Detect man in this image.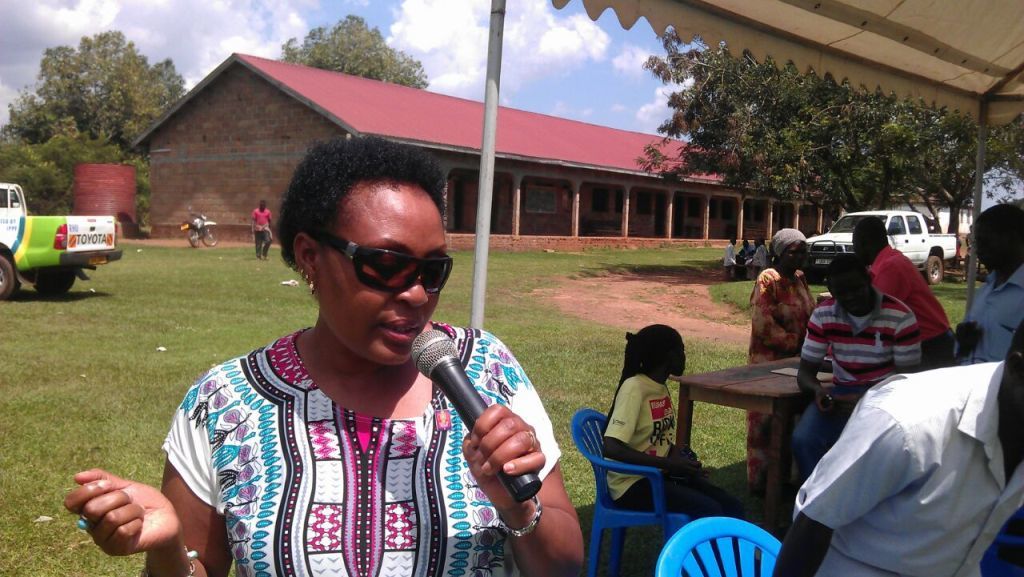
Detection: [251, 197, 272, 264].
